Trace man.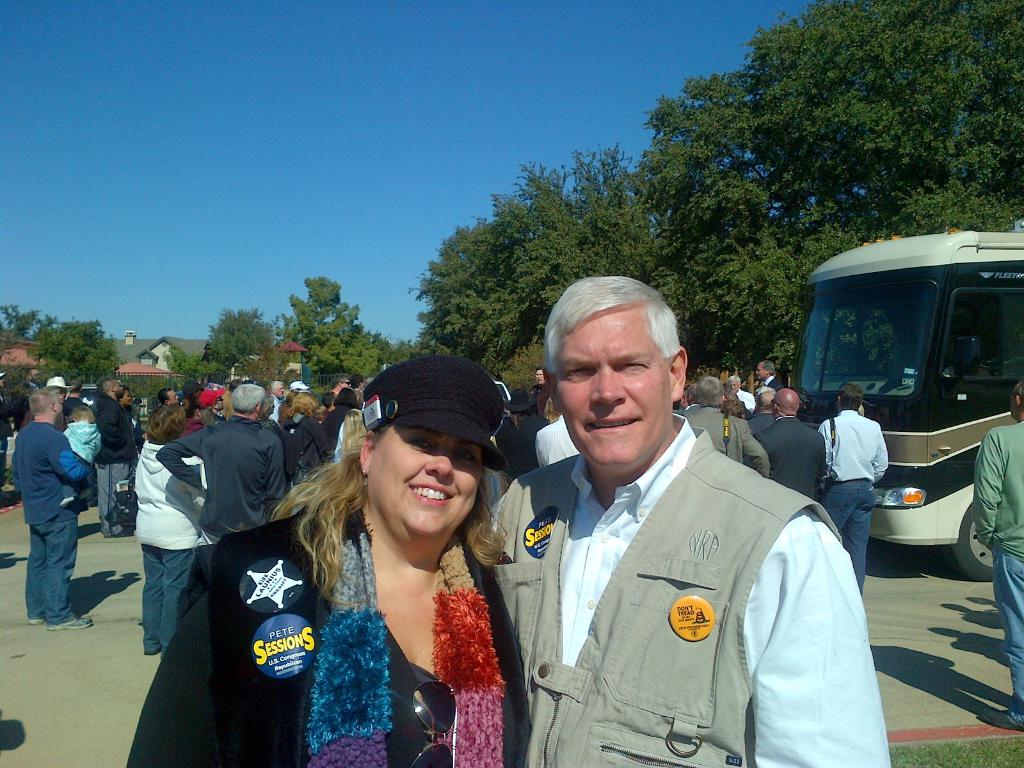
Traced to <region>755, 387, 828, 500</region>.
